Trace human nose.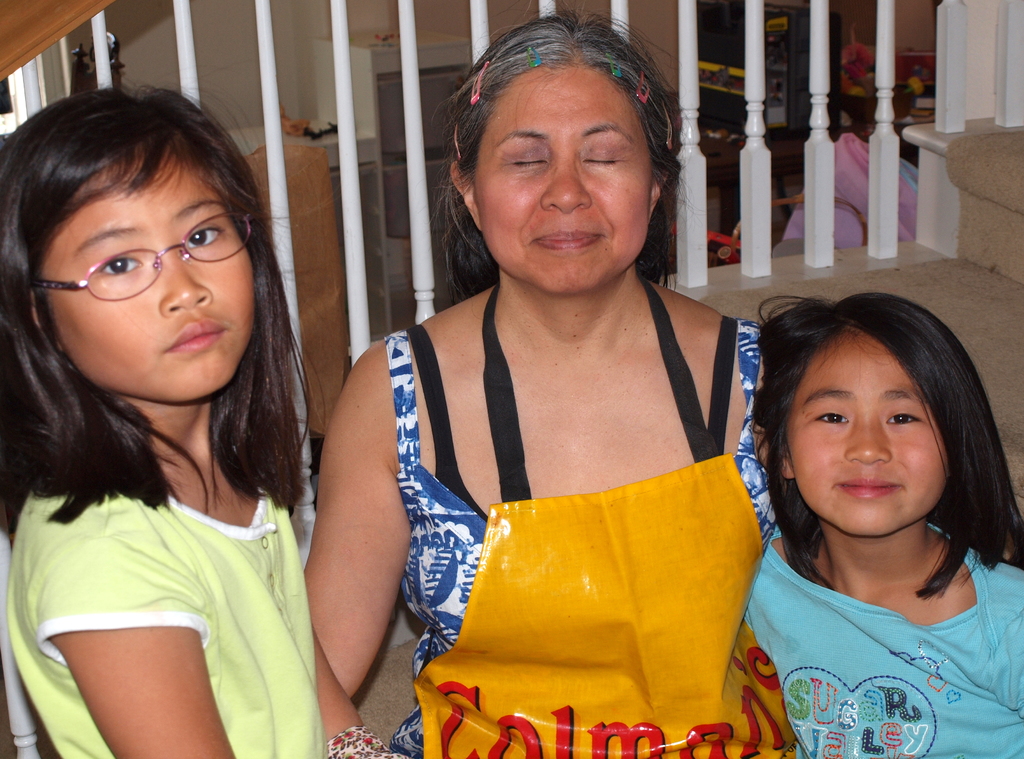
Traced to (541,161,594,213).
